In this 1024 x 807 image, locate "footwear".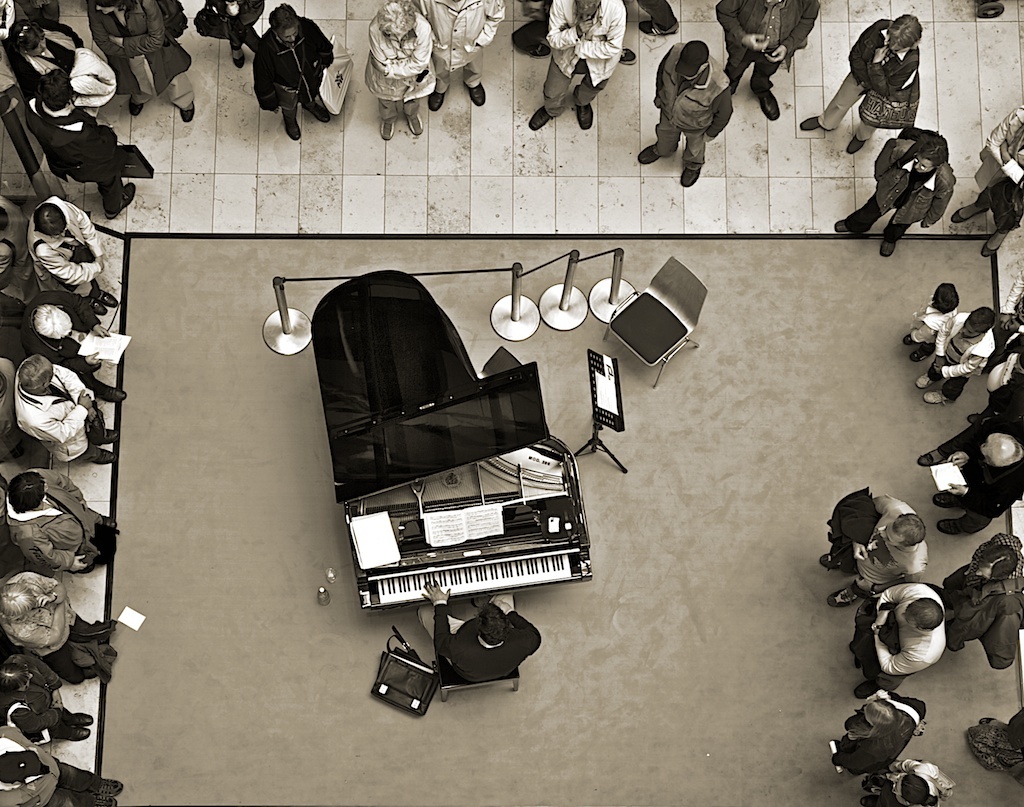
Bounding box: 82/442/116/467.
